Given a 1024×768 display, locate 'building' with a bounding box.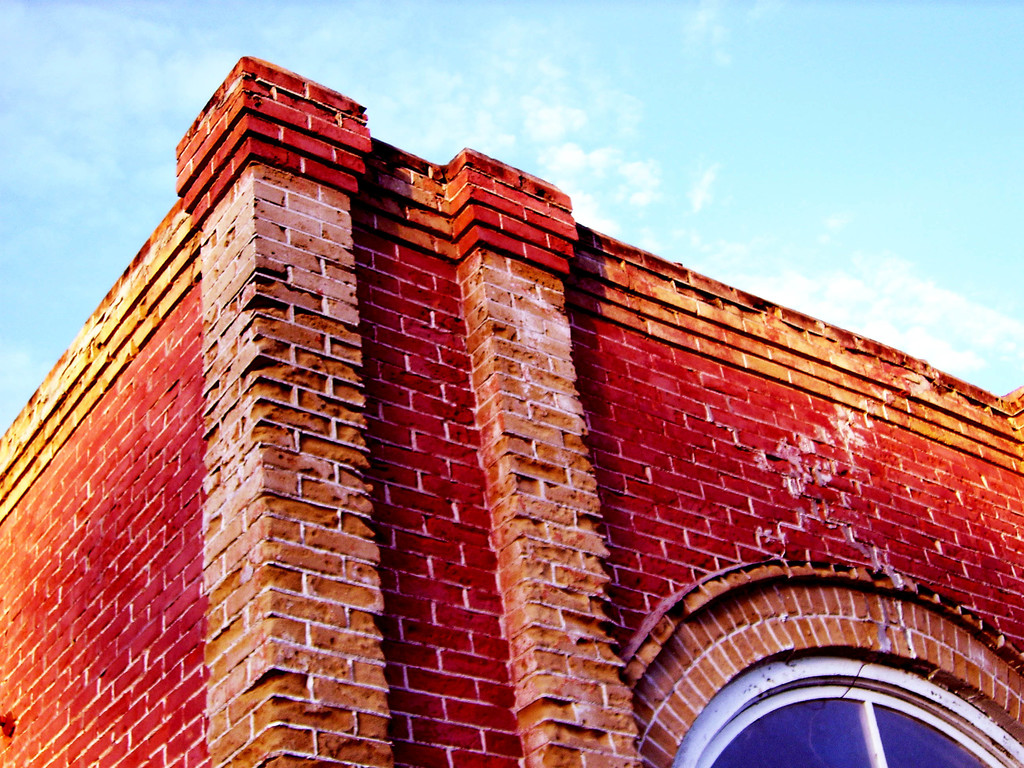
Located: 0, 58, 1023, 767.
